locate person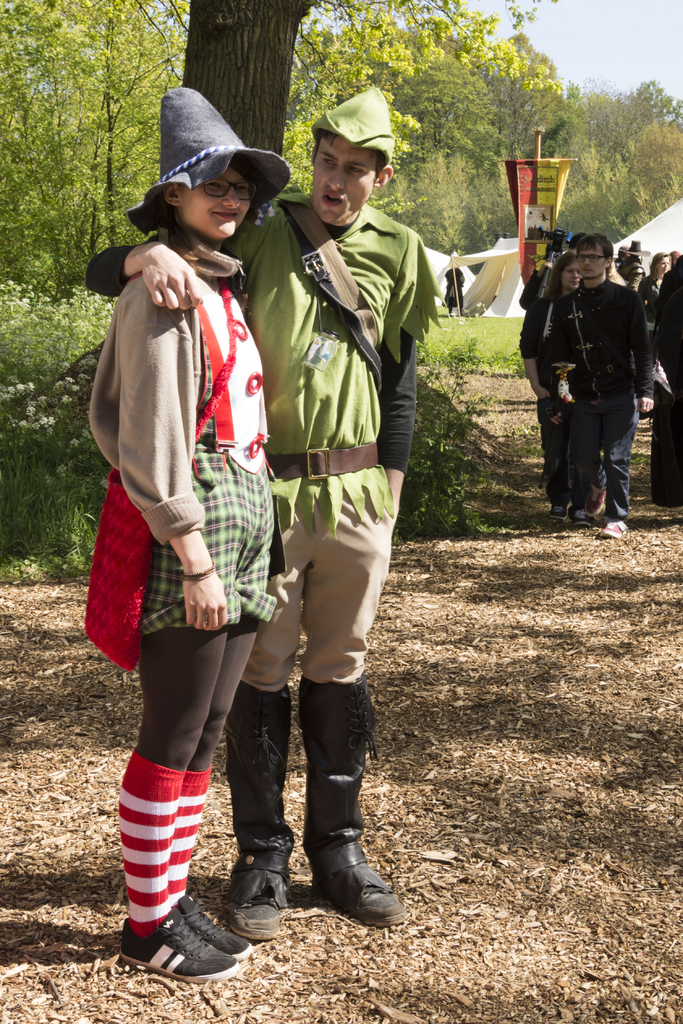
543/205/661/550
